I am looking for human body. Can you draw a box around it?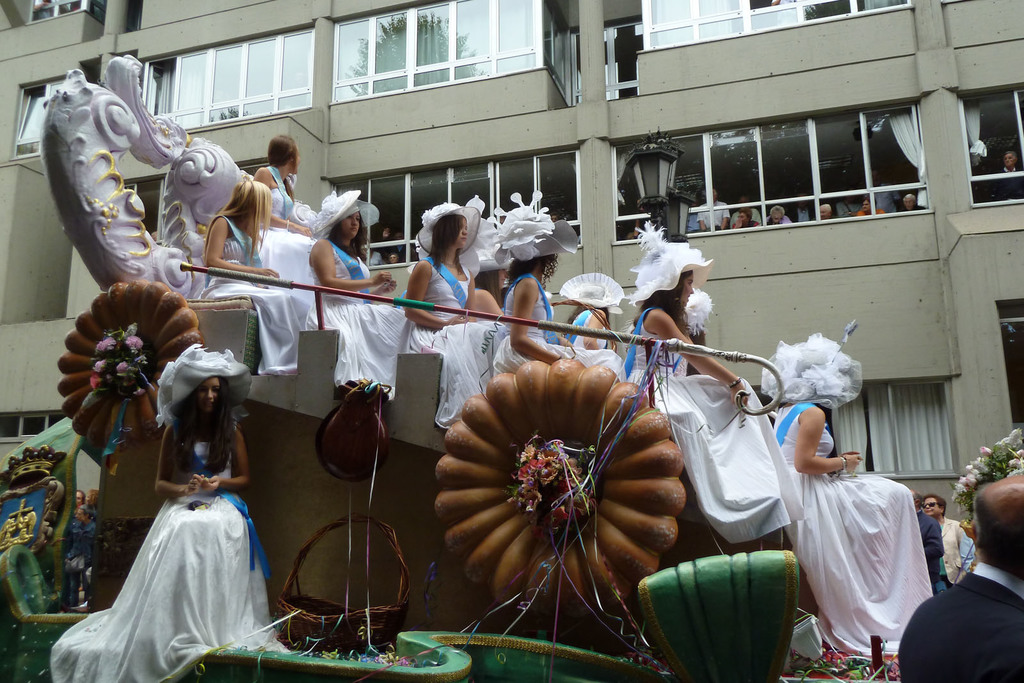
Sure, the bounding box is 777:337:938:645.
